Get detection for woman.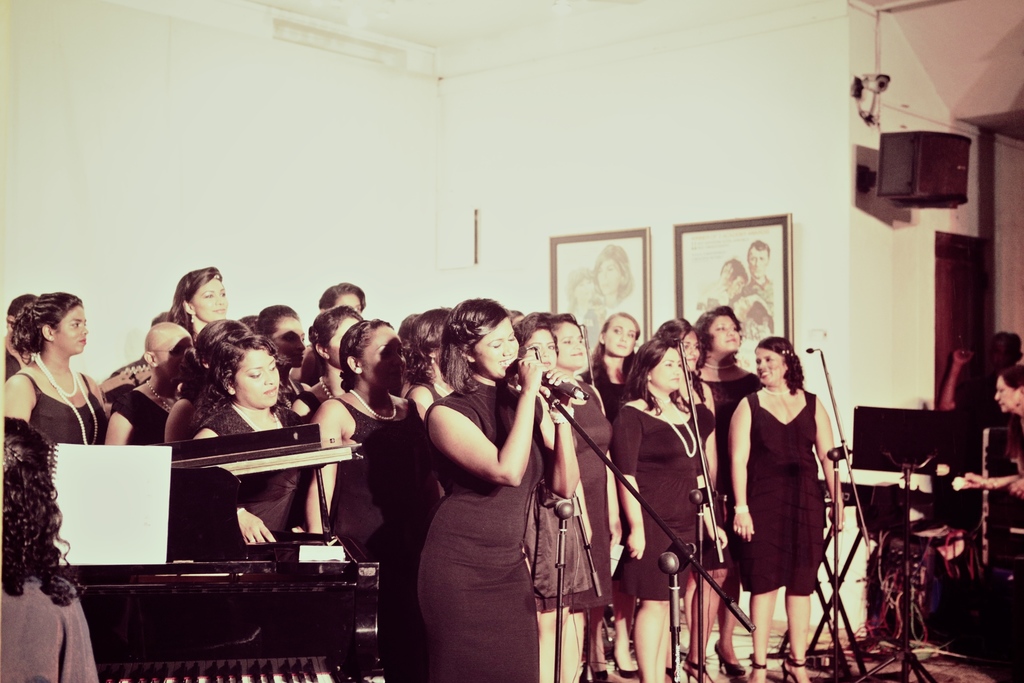
Detection: pyautogui.locateOnScreen(409, 307, 467, 421).
